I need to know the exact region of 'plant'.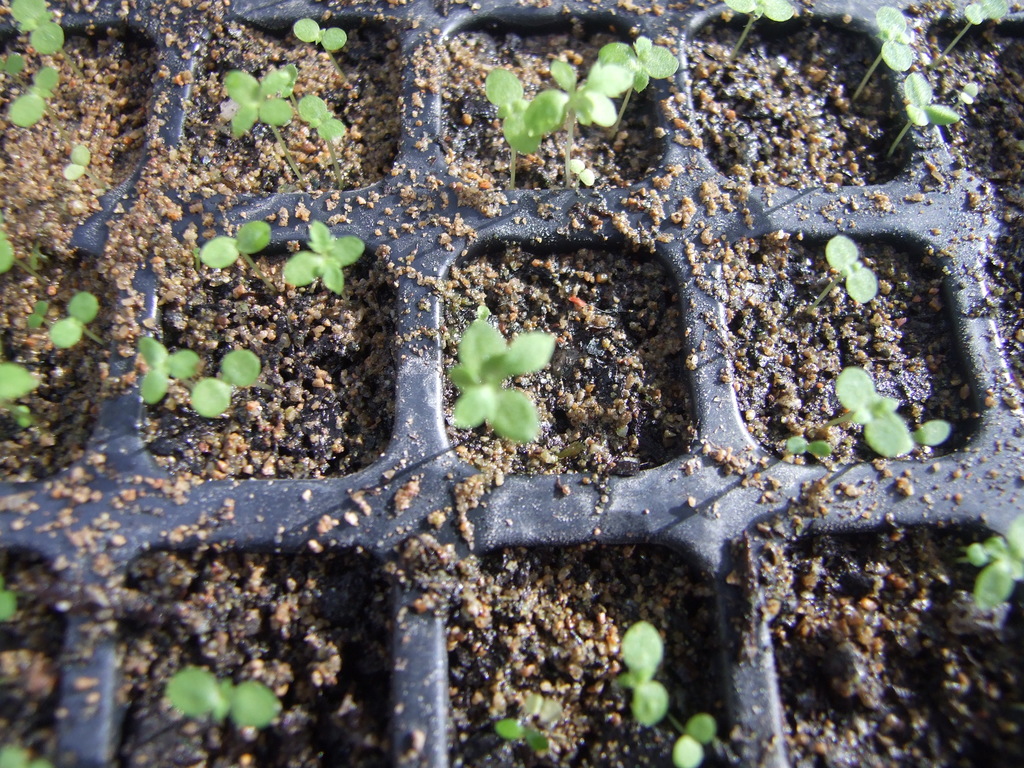
Region: Rect(160, 666, 282, 724).
